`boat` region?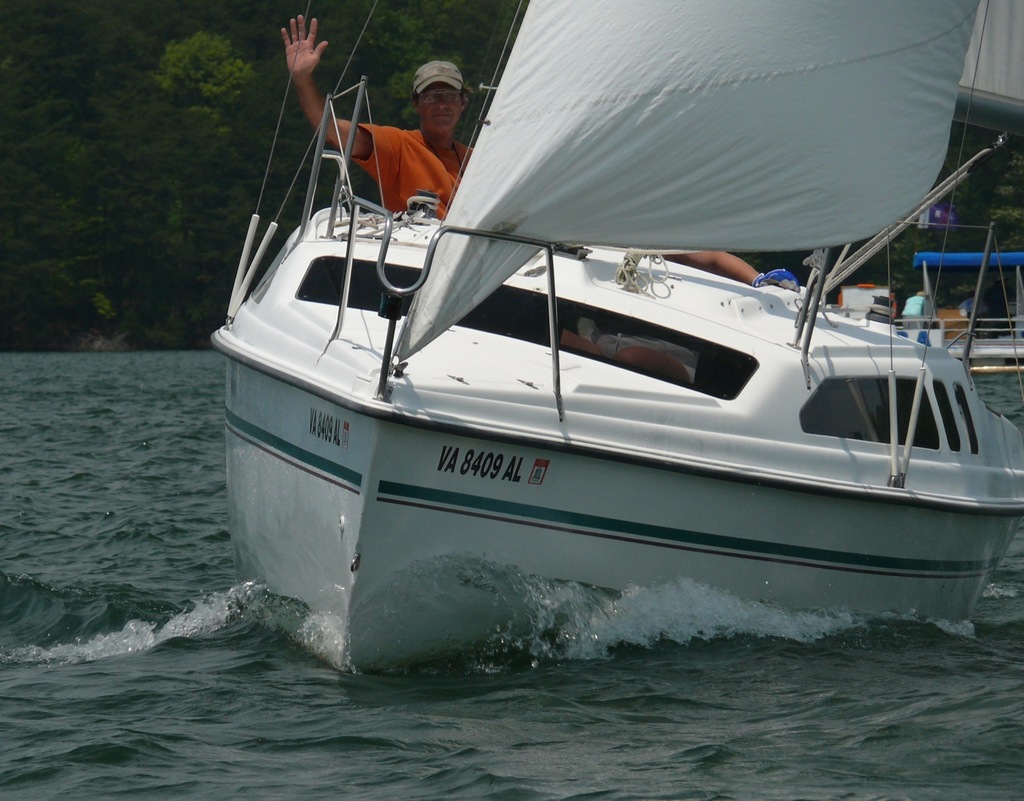
(x1=219, y1=51, x2=1023, y2=640)
